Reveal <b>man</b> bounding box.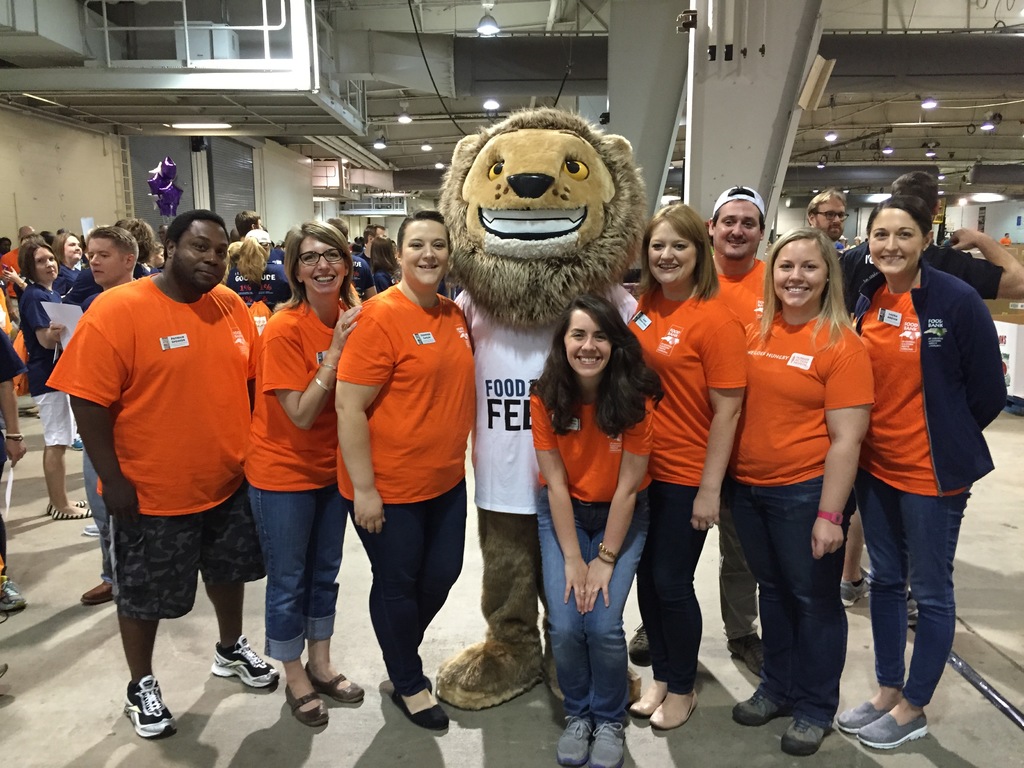
Revealed: l=360, t=223, r=389, b=254.
